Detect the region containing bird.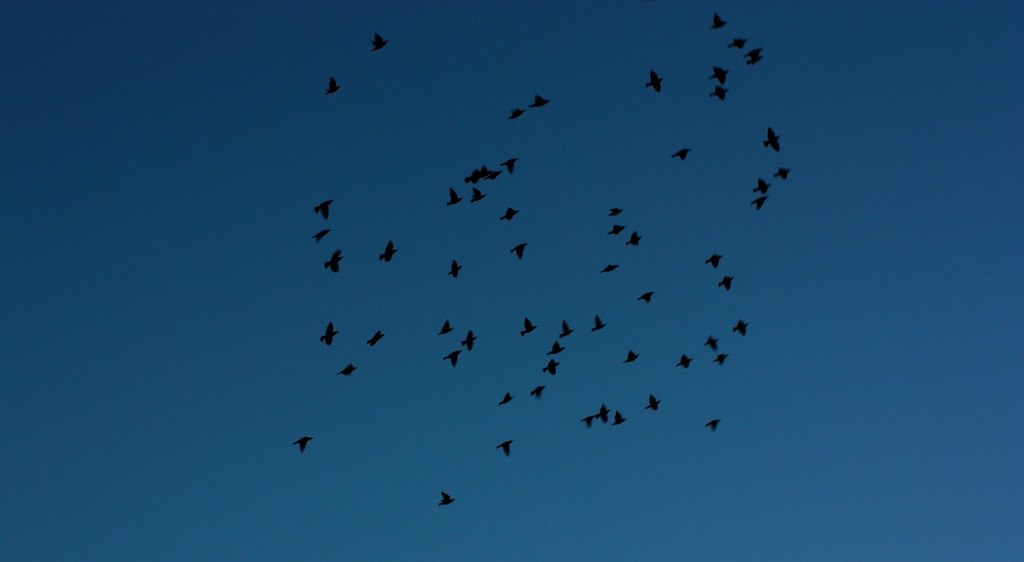
box=[377, 238, 398, 264].
